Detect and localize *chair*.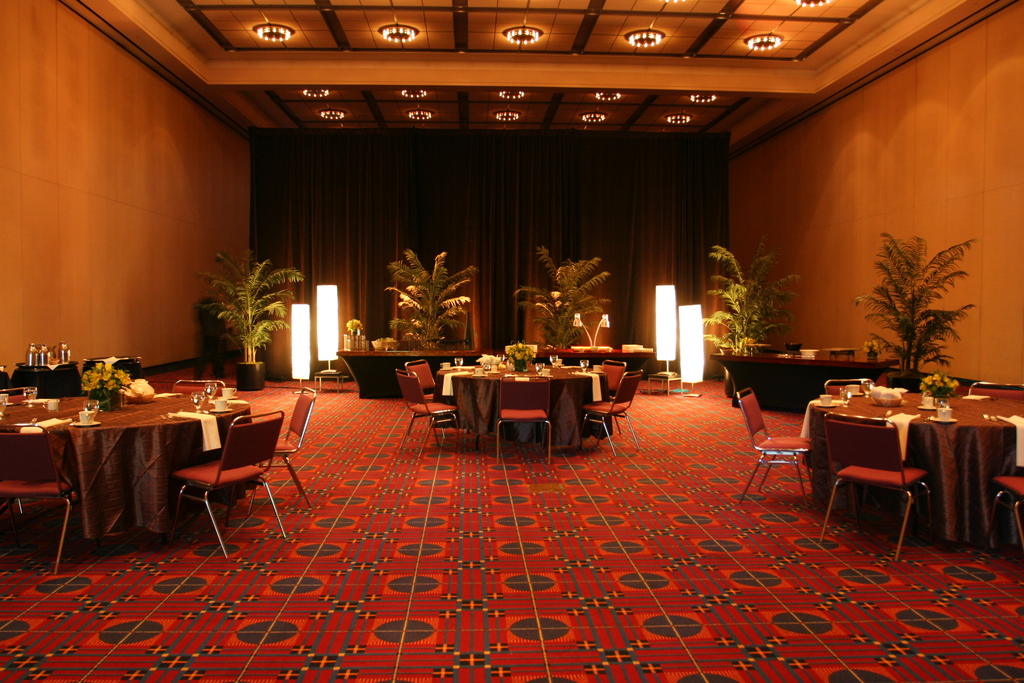
Localized at 820/374/874/391.
